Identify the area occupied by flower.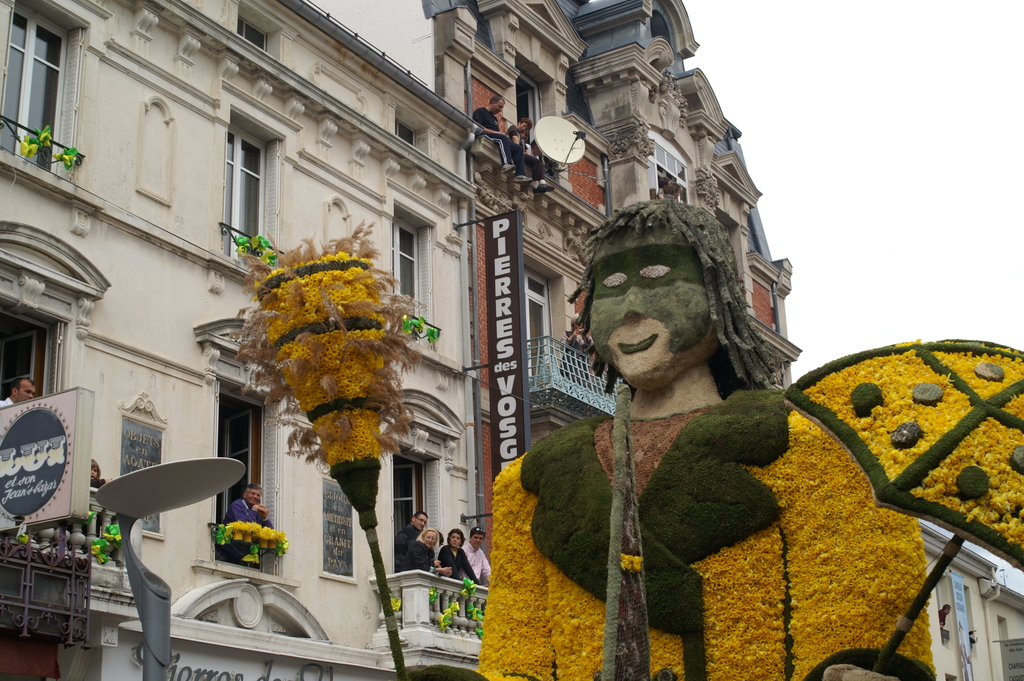
Area: bbox(109, 521, 124, 546).
